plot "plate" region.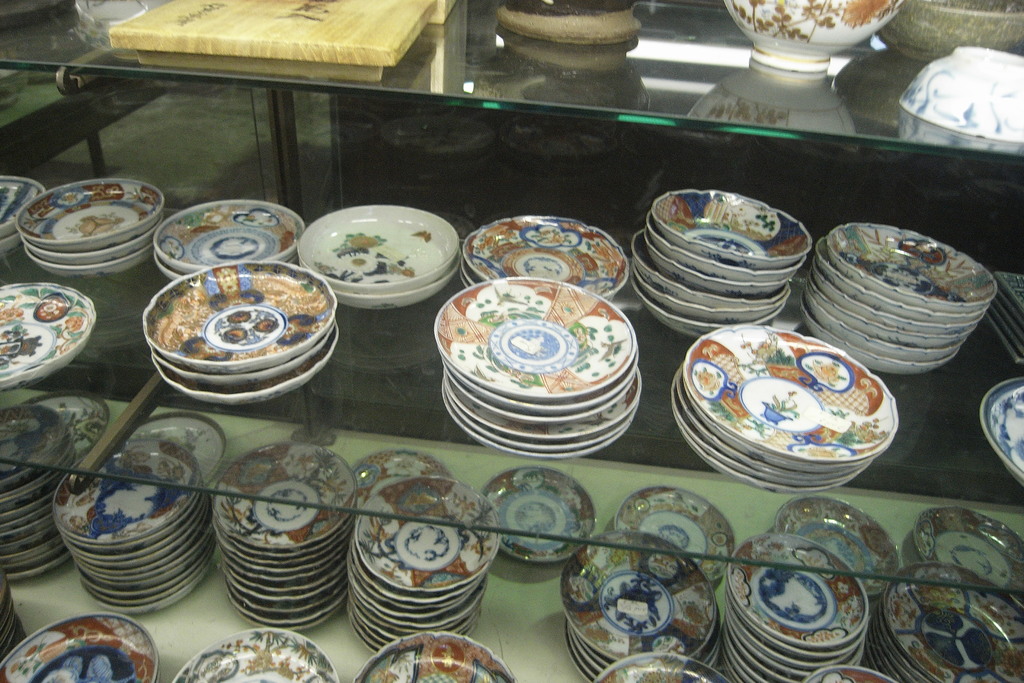
Plotted at x1=0 y1=611 x2=157 y2=681.
